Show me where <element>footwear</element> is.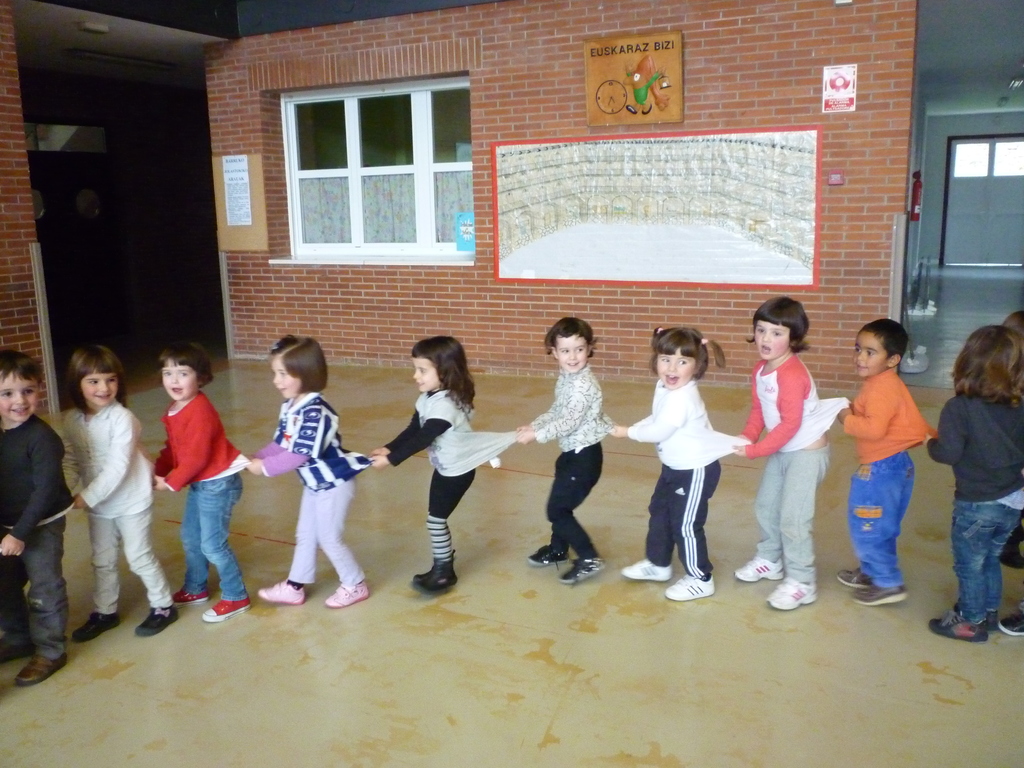
<element>footwear</element> is at l=326, t=577, r=368, b=612.
